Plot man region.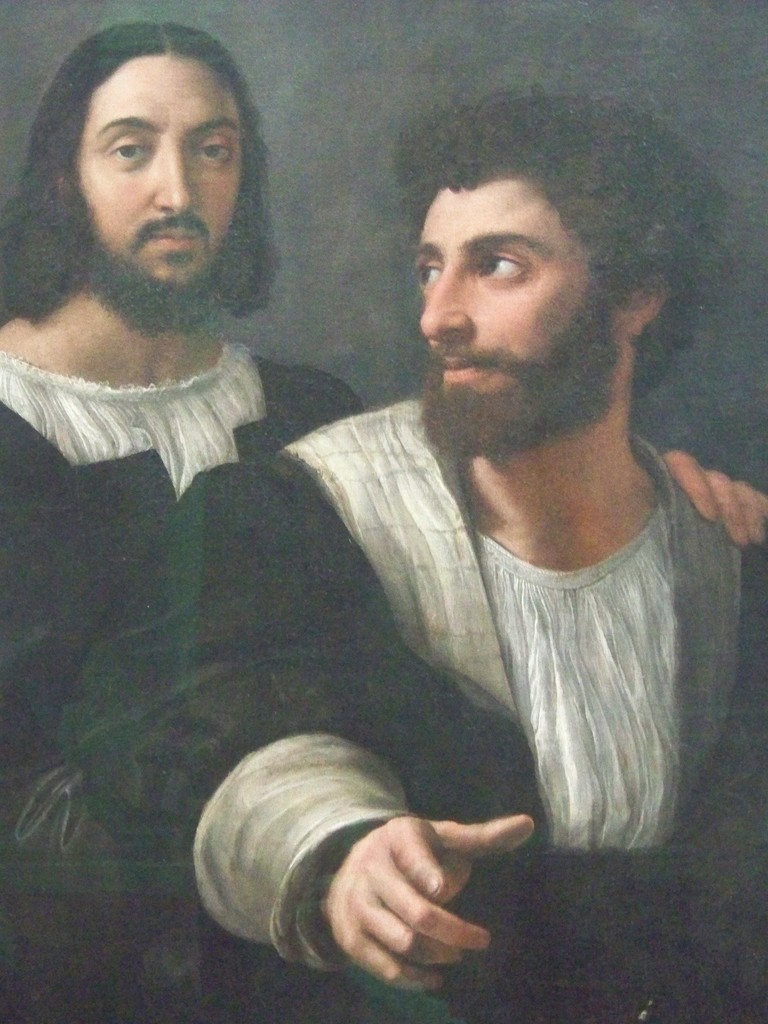
Plotted at (left=0, top=20, right=767, bottom=1023).
